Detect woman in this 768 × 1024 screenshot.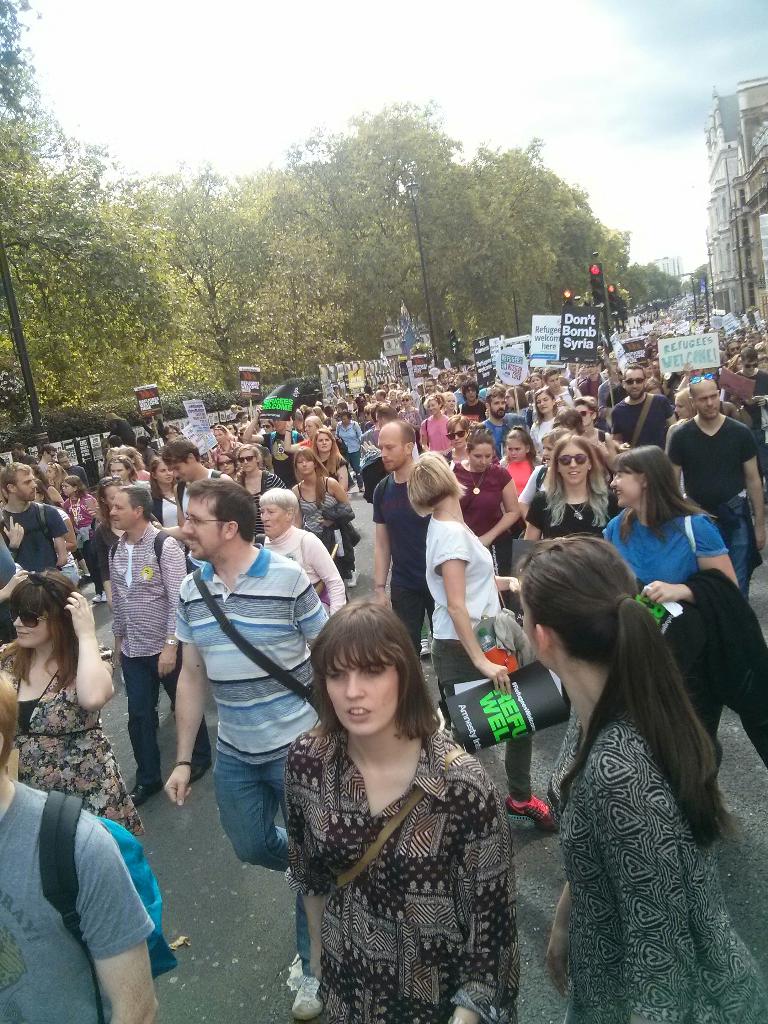
Detection: <box>396,392,419,428</box>.
